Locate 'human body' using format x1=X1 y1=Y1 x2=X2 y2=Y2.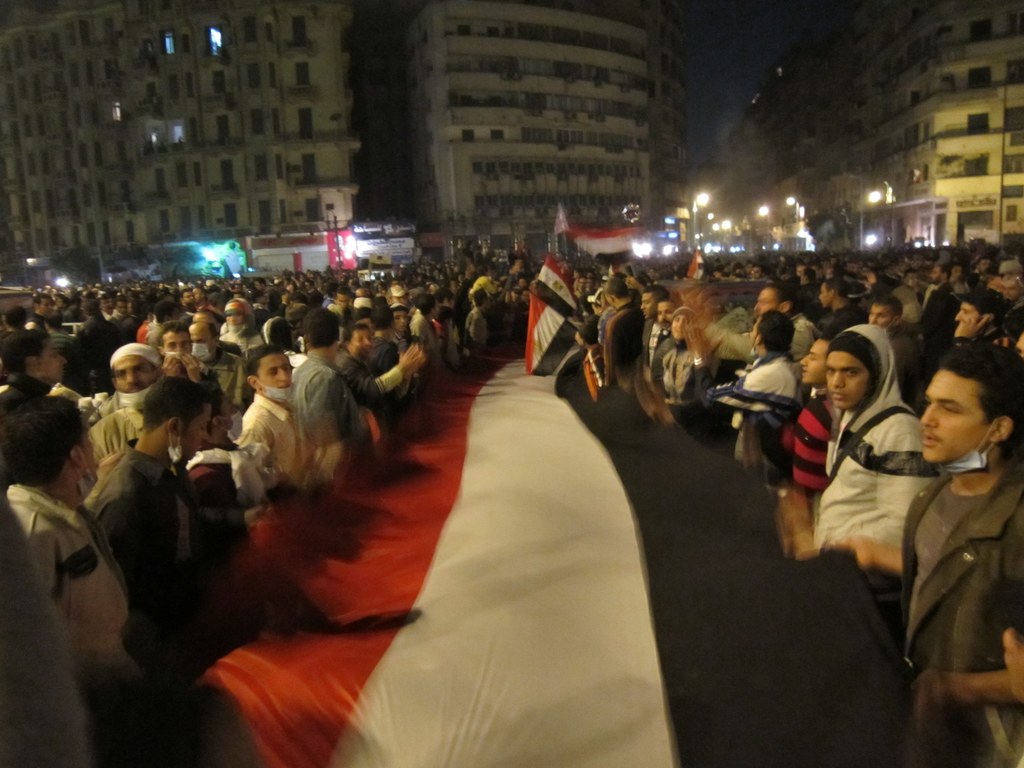
x1=86 y1=372 x2=215 y2=633.
